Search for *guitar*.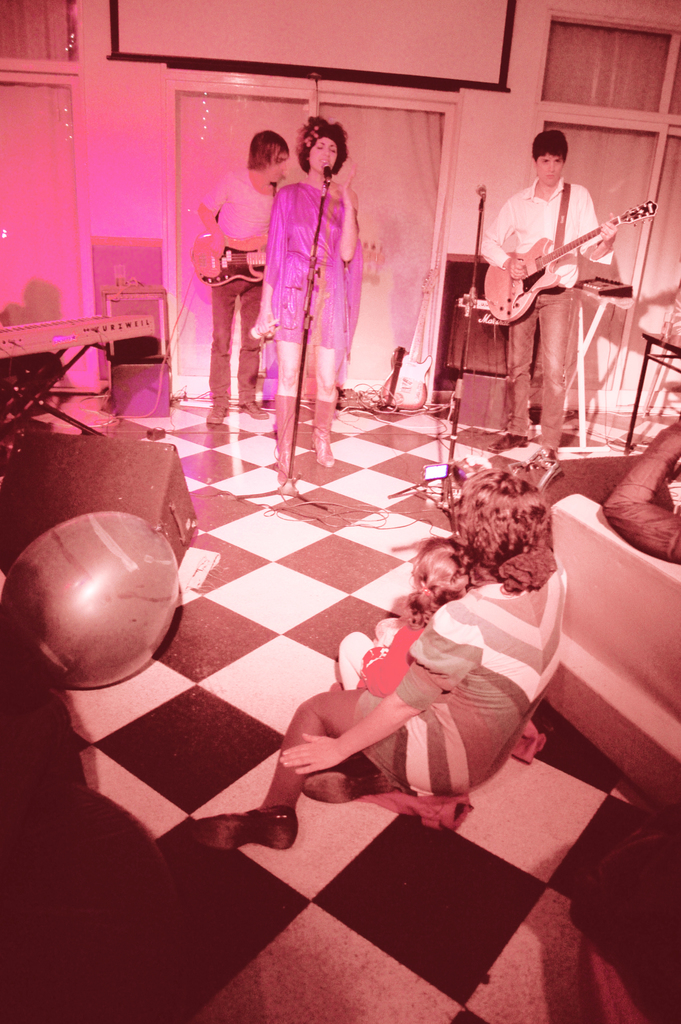
Found at 482,160,636,342.
